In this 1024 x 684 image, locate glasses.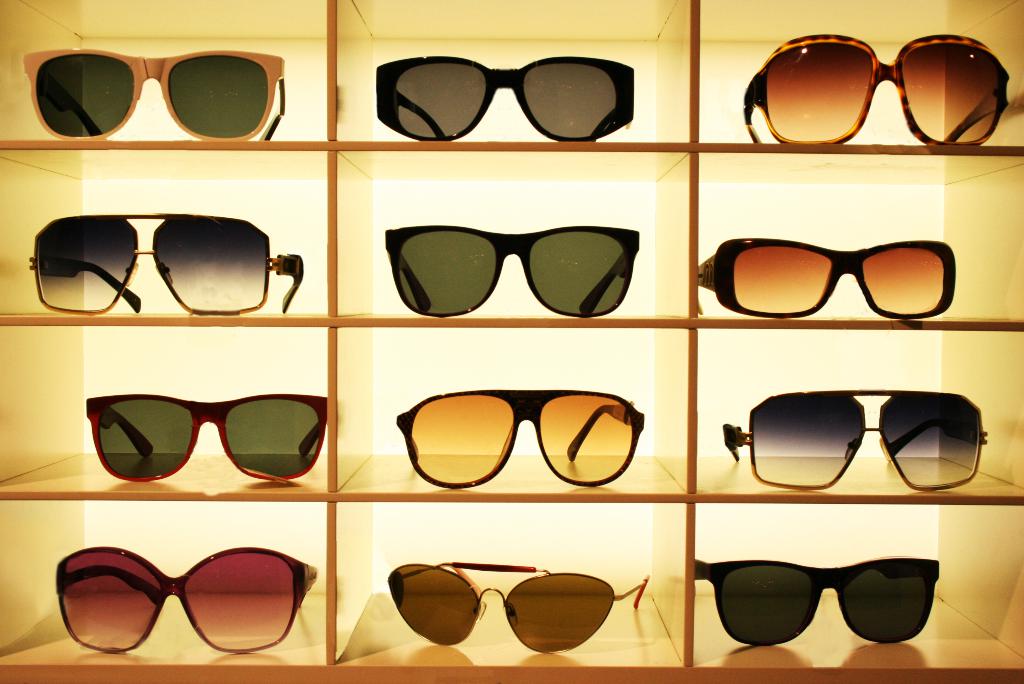
Bounding box: region(15, 50, 282, 142).
